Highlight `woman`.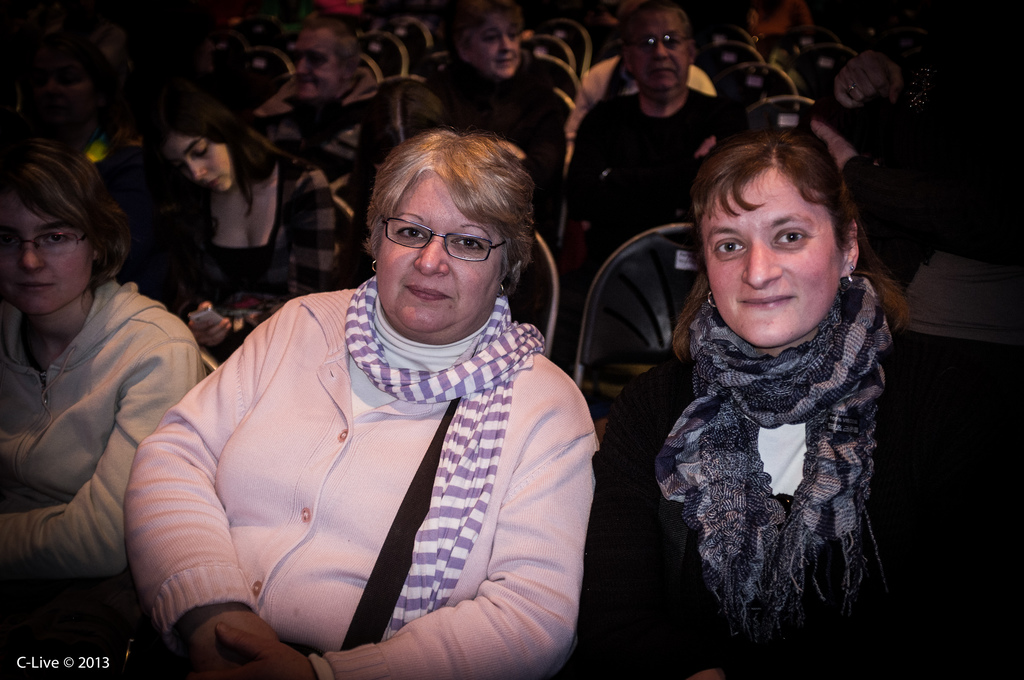
Highlighted region: l=139, t=90, r=345, b=372.
